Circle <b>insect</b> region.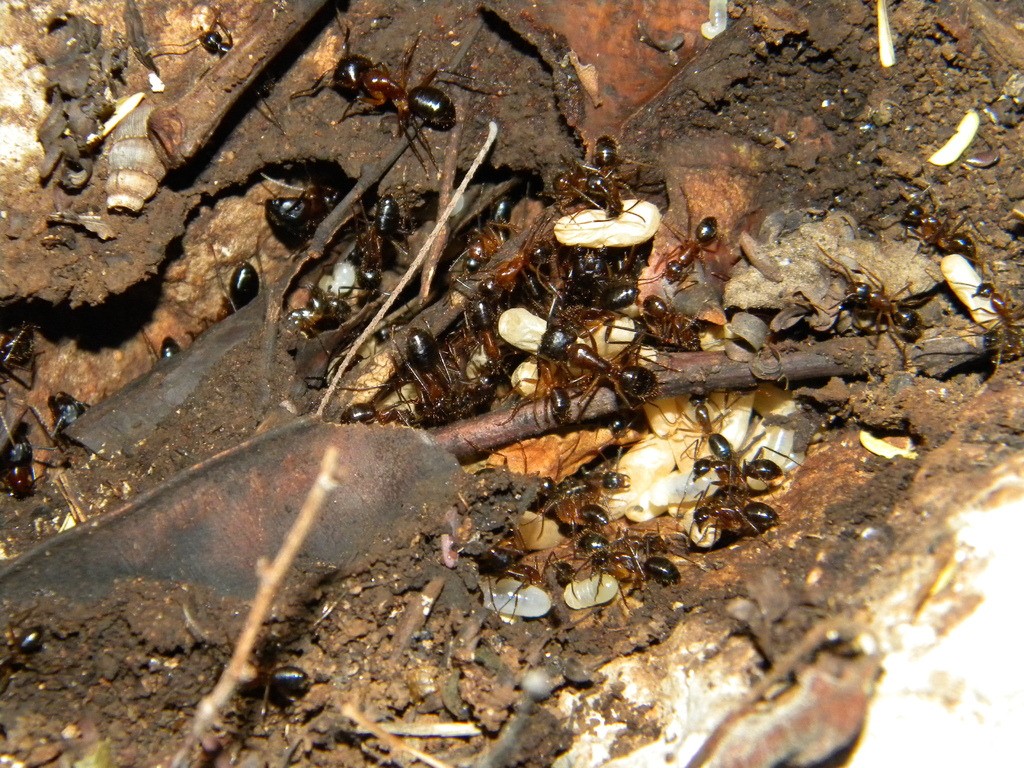
Region: {"left": 264, "top": 196, "right": 333, "bottom": 247}.
